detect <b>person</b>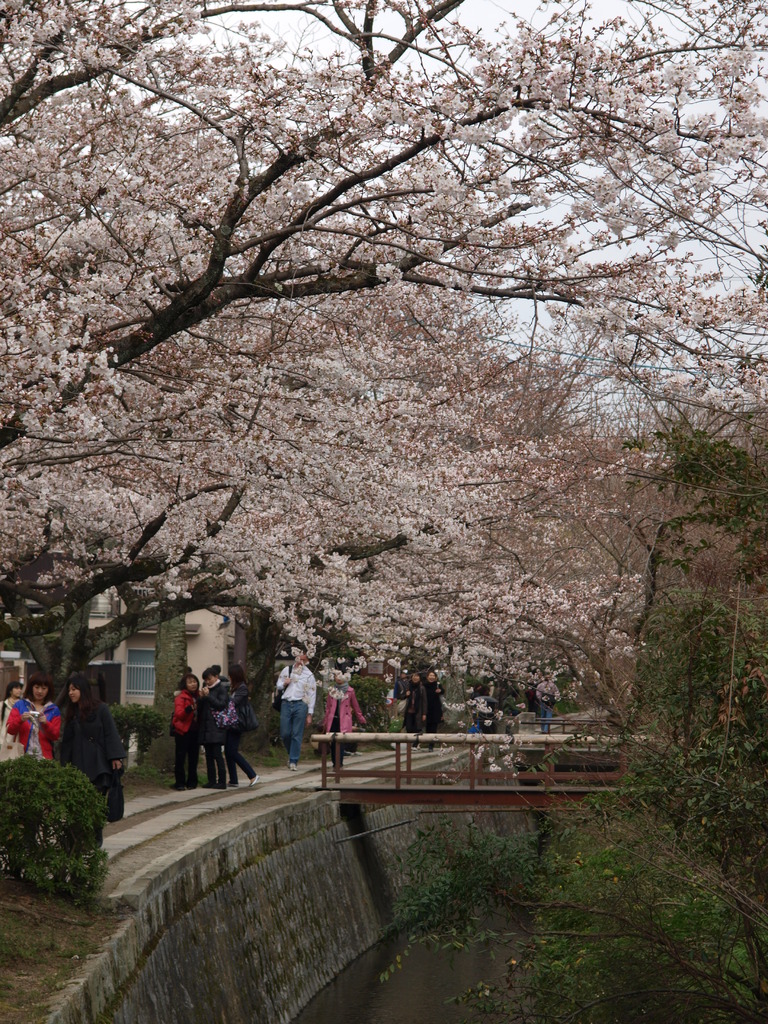
locate(0, 680, 29, 765)
